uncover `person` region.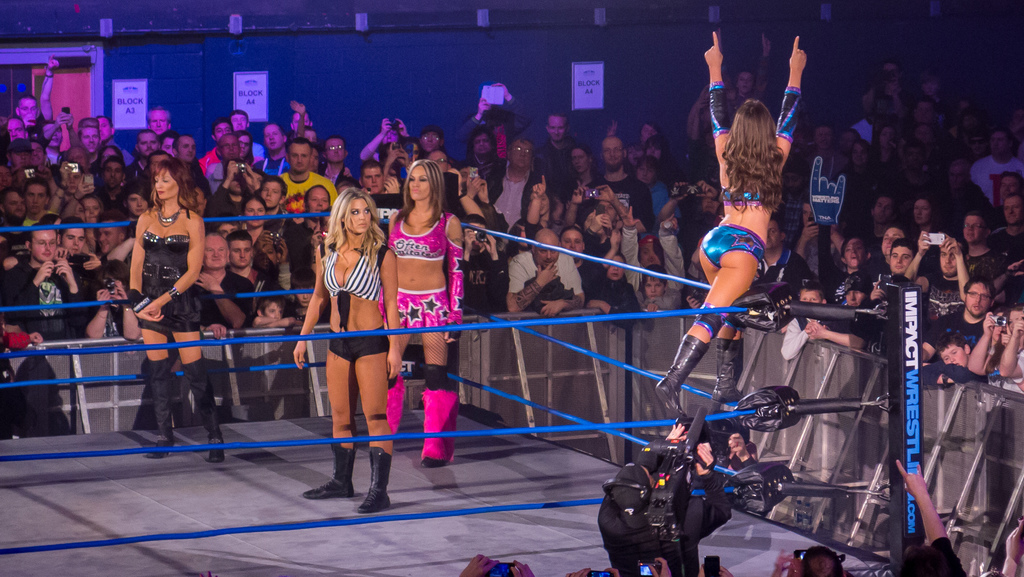
Uncovered: Rect(931, 333, 975, 374).
